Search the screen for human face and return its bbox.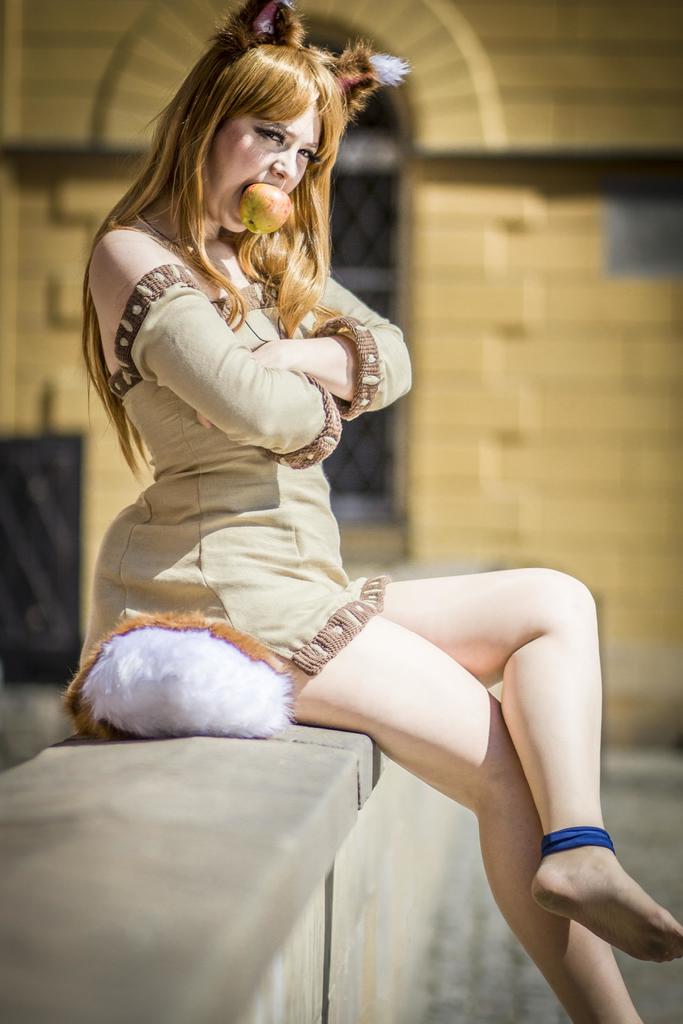
Found: <region>209, 115, 316, 228</region>.
